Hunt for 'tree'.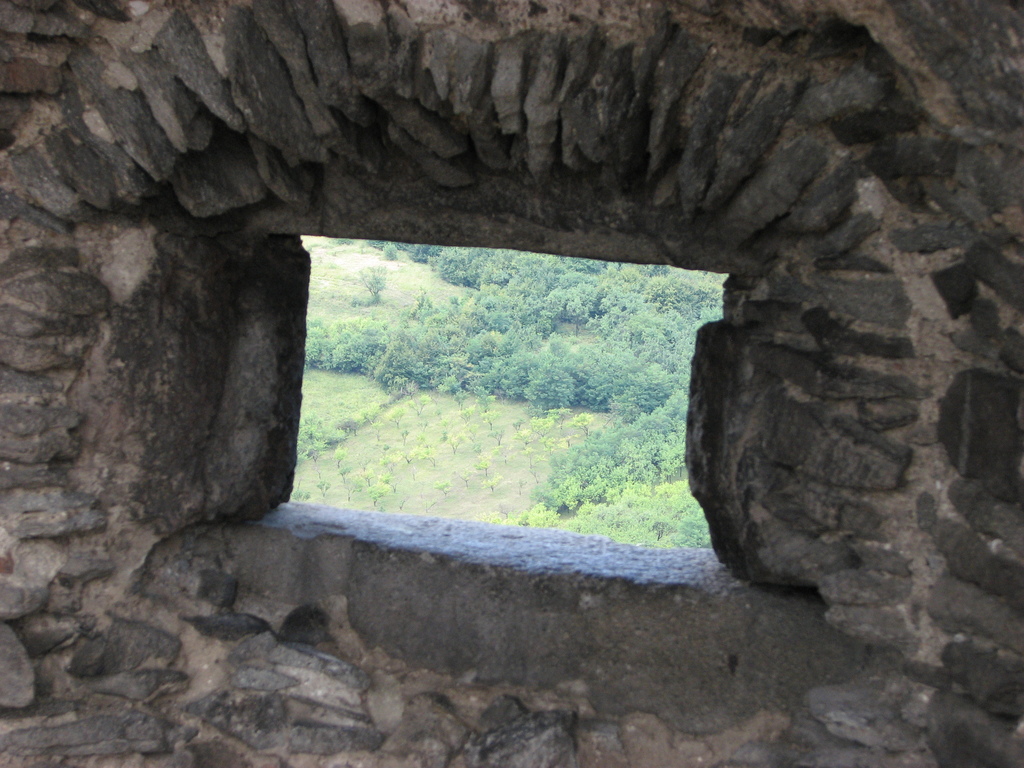
Hunted down at <box>669,467,717,552</box>.
